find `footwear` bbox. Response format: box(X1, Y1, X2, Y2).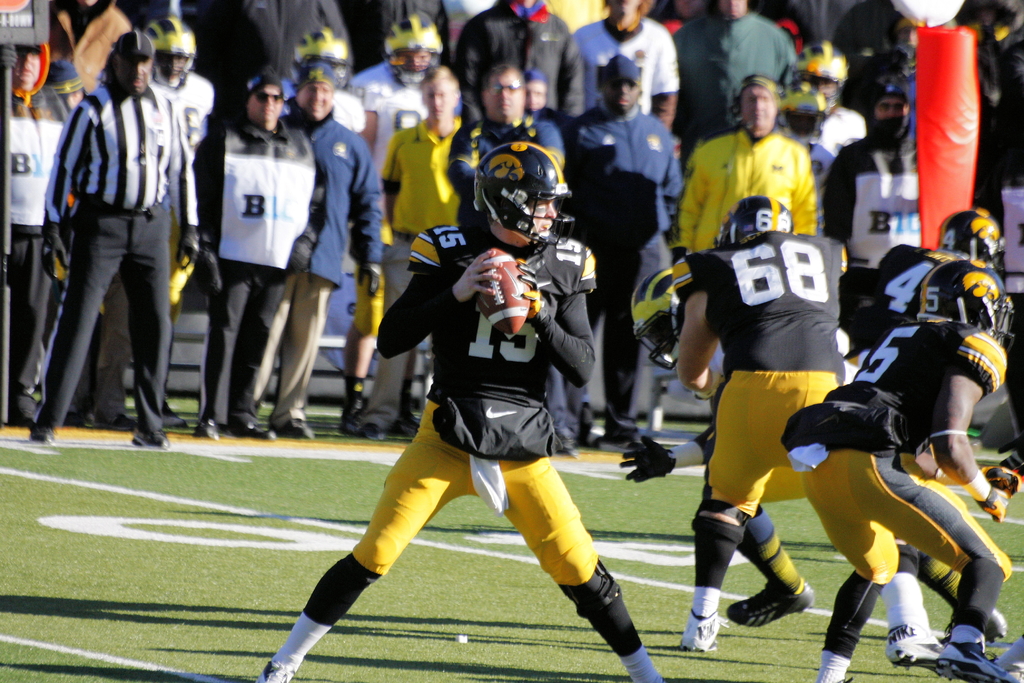
box(195, 420, 224, 441).
